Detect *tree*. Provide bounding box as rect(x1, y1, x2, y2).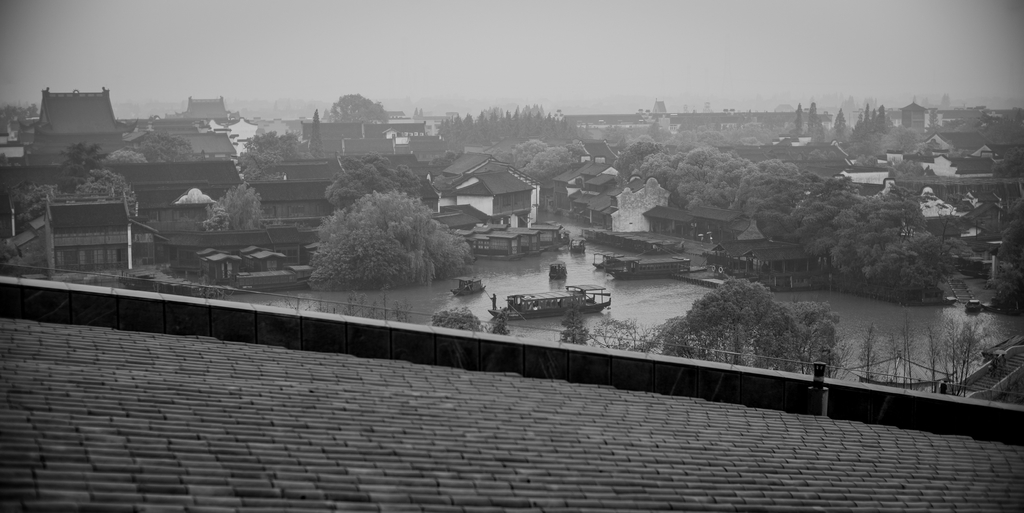
rect(431, 307, 481, 327).
